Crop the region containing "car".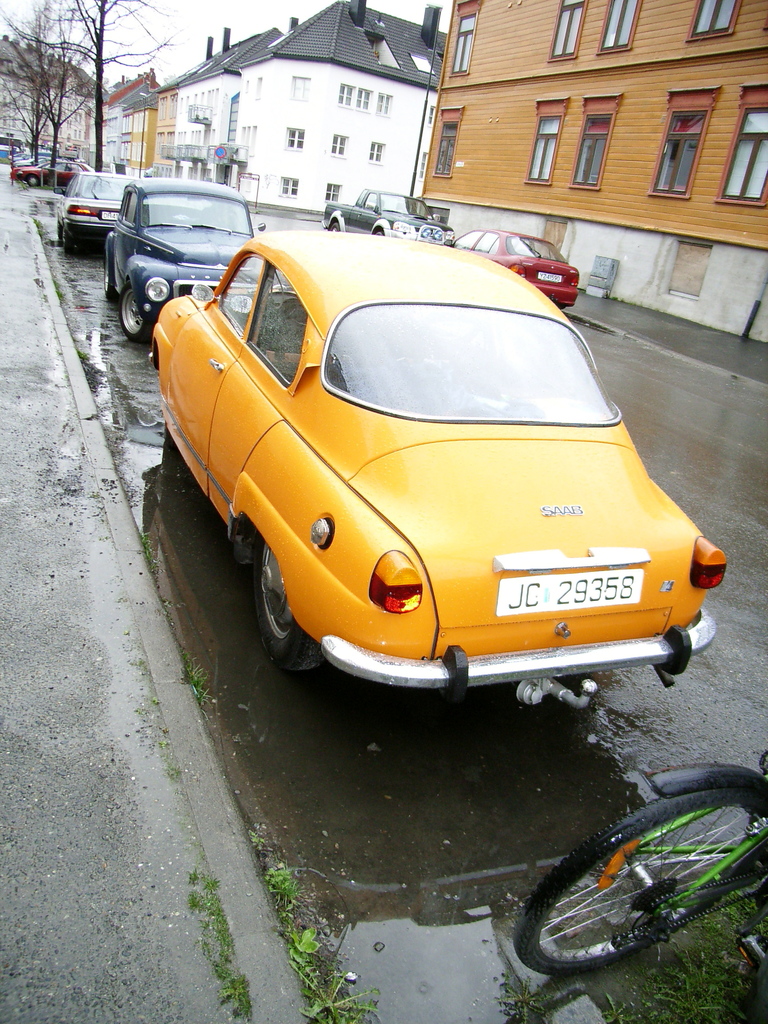
Crop region: [left=59, top=169, right=136, bottom=252].
